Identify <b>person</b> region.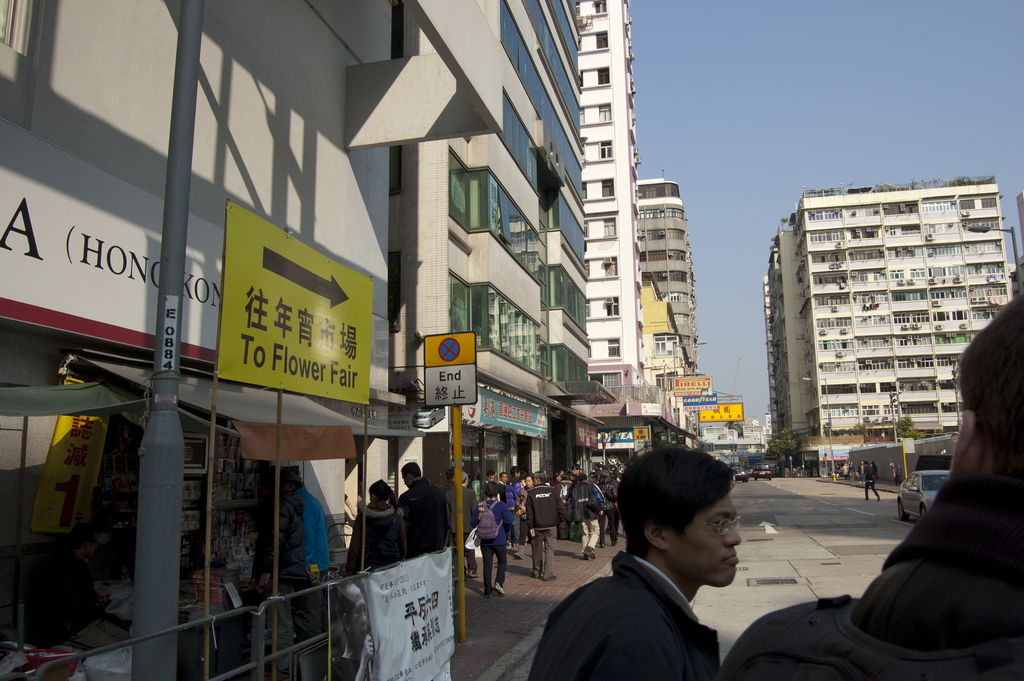
Region: [244,464,310,599].
